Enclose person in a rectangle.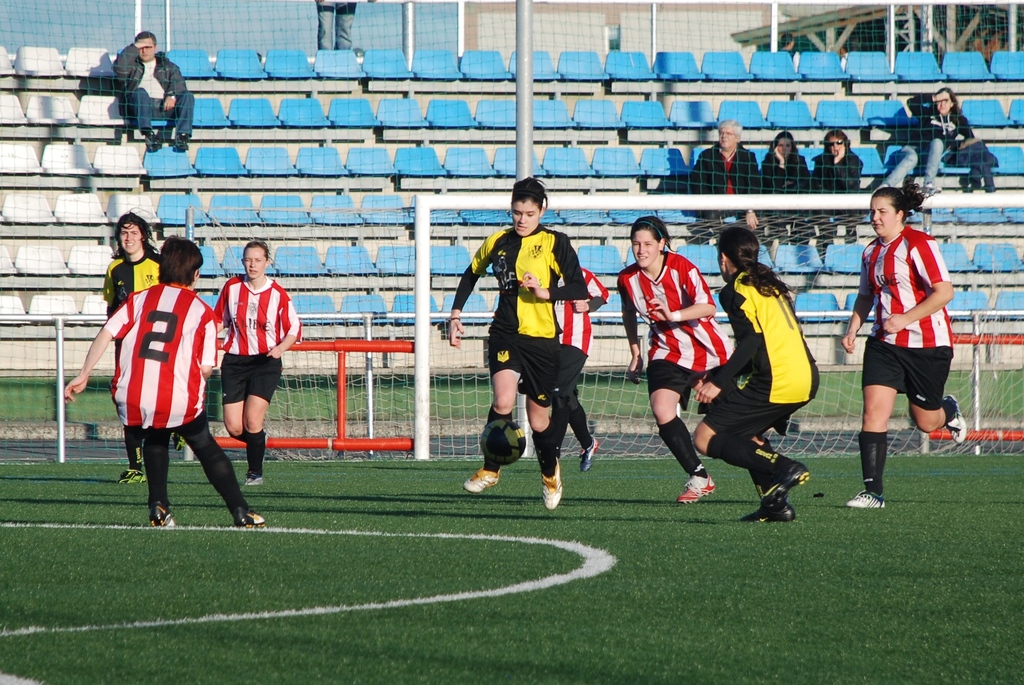
(905,83,997,198).
